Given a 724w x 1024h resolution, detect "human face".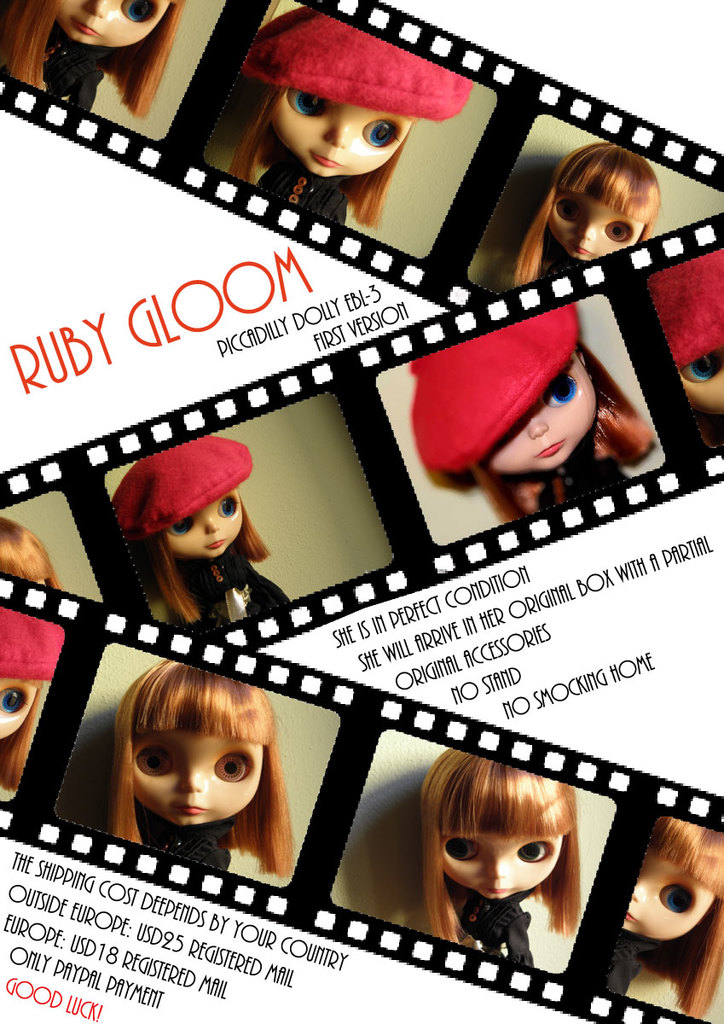
{"x1": 484, "y1": 355, "x2": 603, "y2": 475}.
